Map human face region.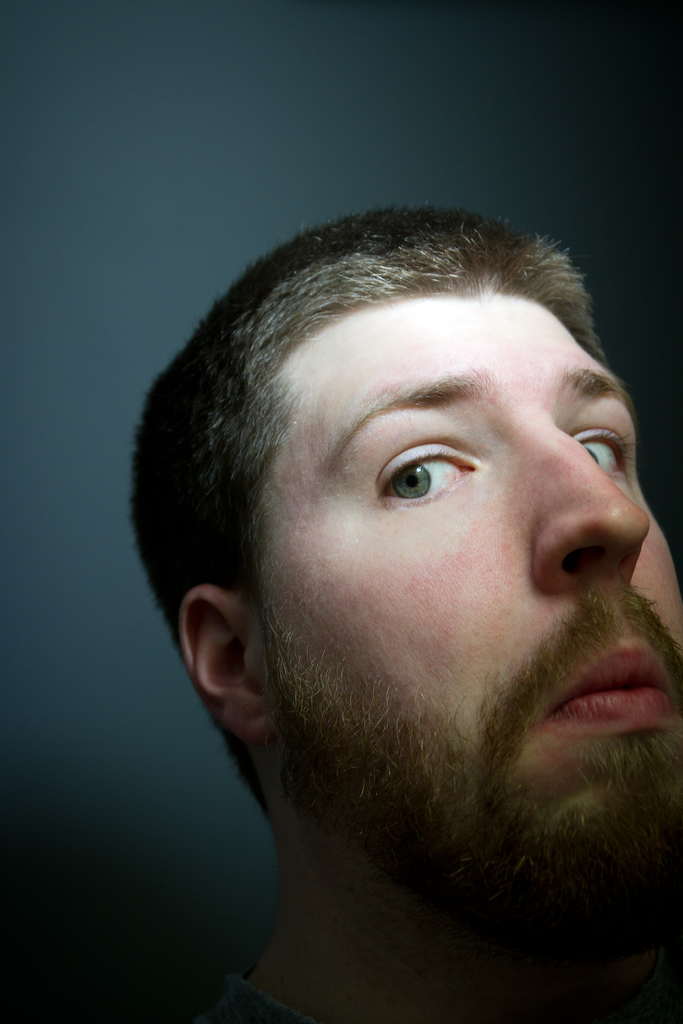
Mapped to <box>231,285,682,860</box>.
